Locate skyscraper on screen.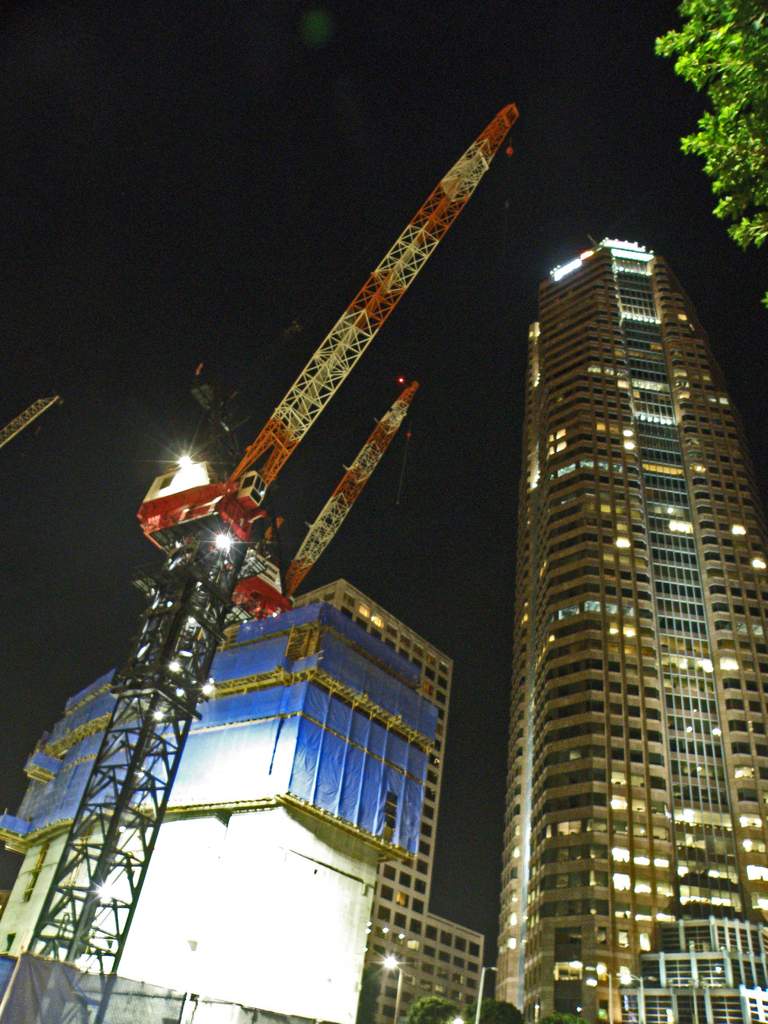
On screen at 476:200:762:1023.
